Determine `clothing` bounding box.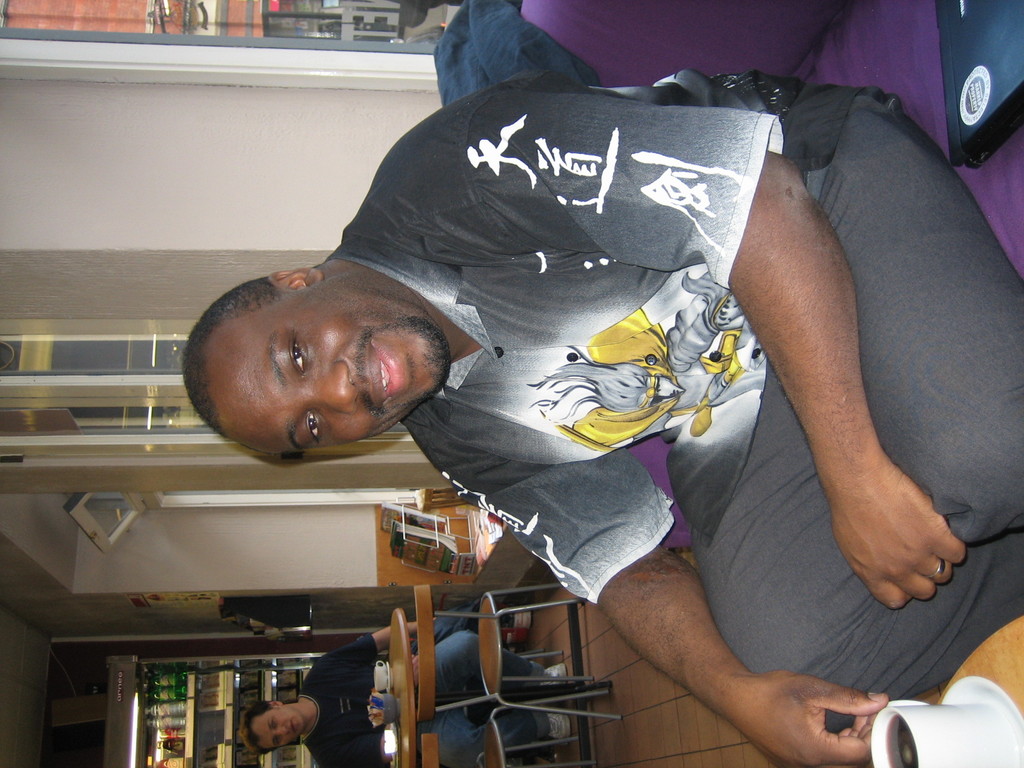
Determined: x1=561, y1=304, x2=743, y2=450.
